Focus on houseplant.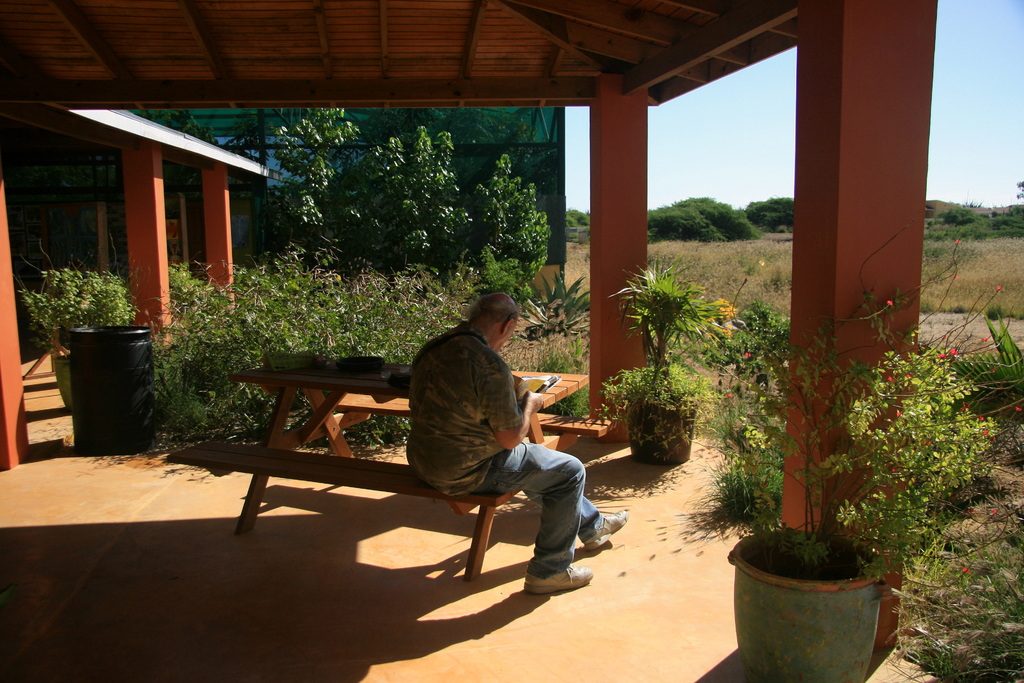
Focused at bbox=[678, 222, 1023, 682].
